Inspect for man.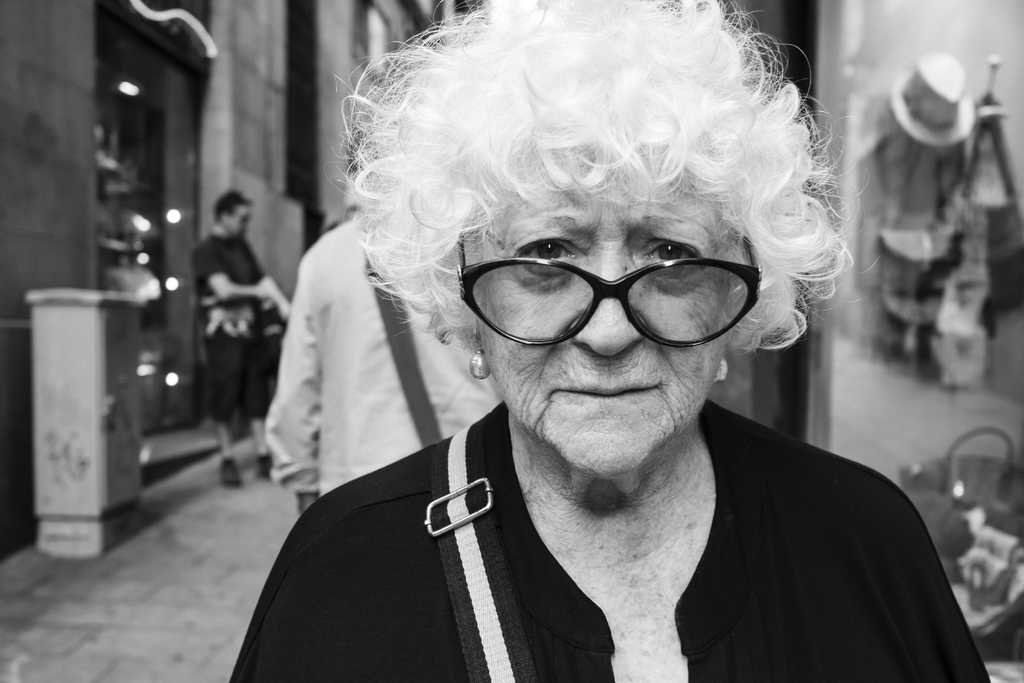
Inspection: <region>185, 183, 278, 491</region>.
